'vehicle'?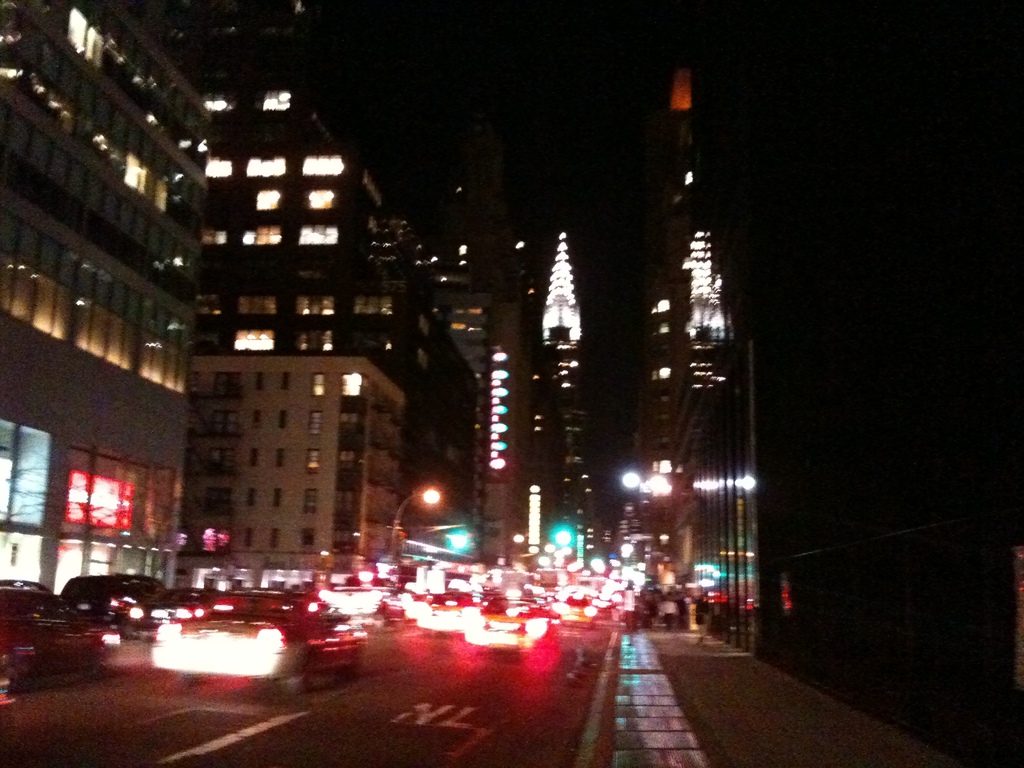
[x1=0, y1=579, x2=122, y2=677]
